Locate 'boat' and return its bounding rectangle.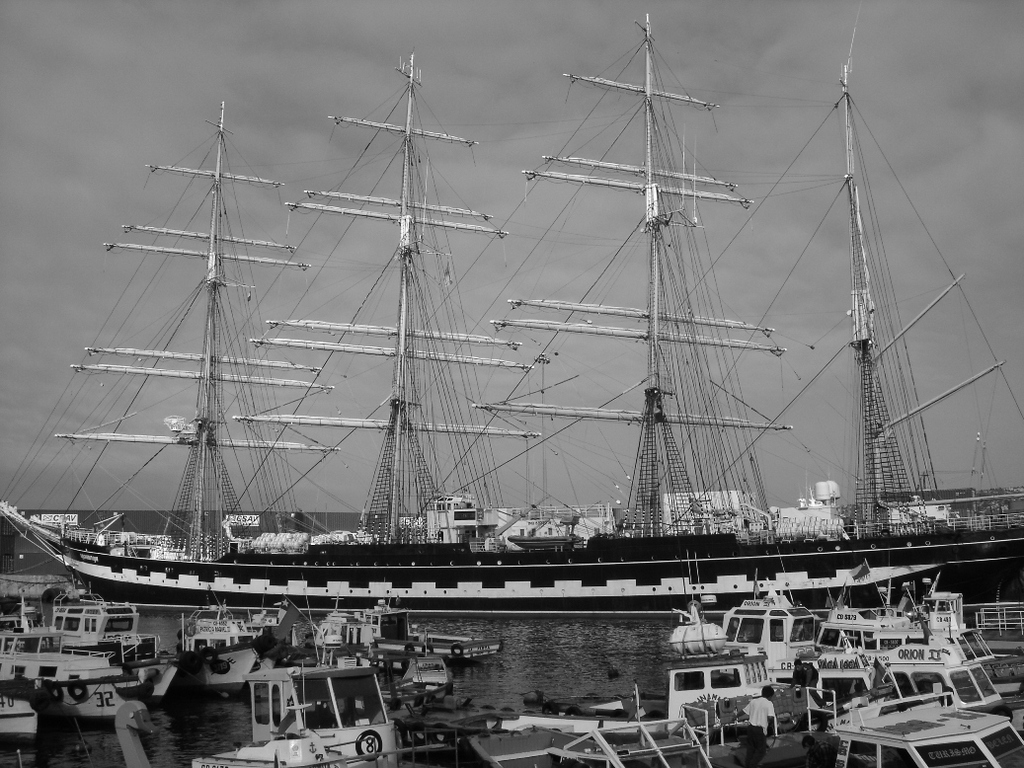
crop(815, 689, 1023, 767).
